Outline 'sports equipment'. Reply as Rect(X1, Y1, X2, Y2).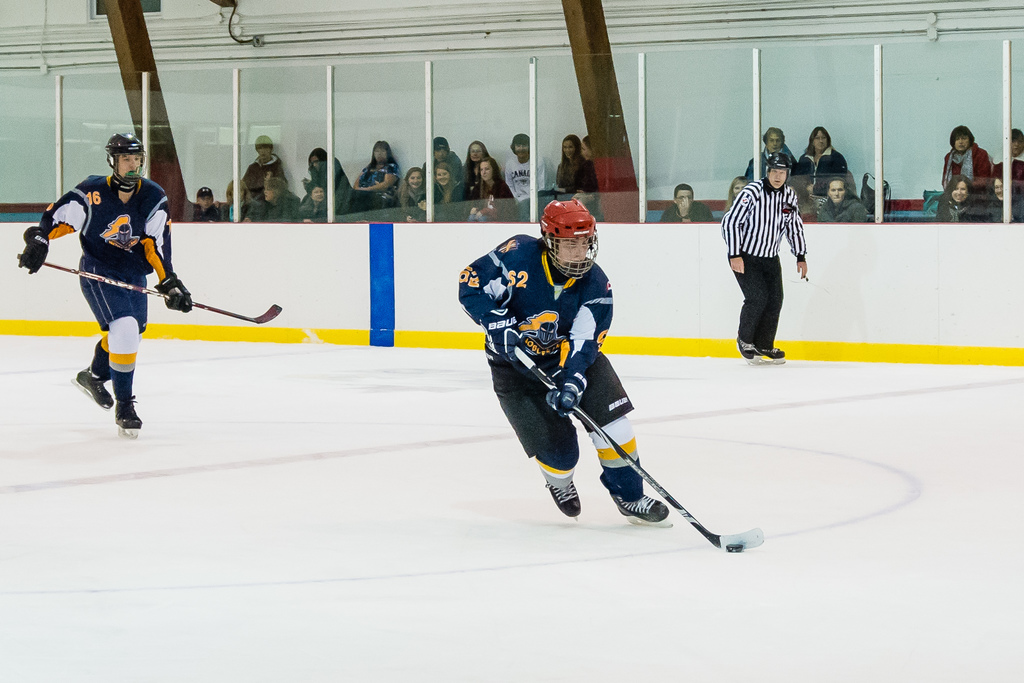
Rect(543, 370, 590, 420).
